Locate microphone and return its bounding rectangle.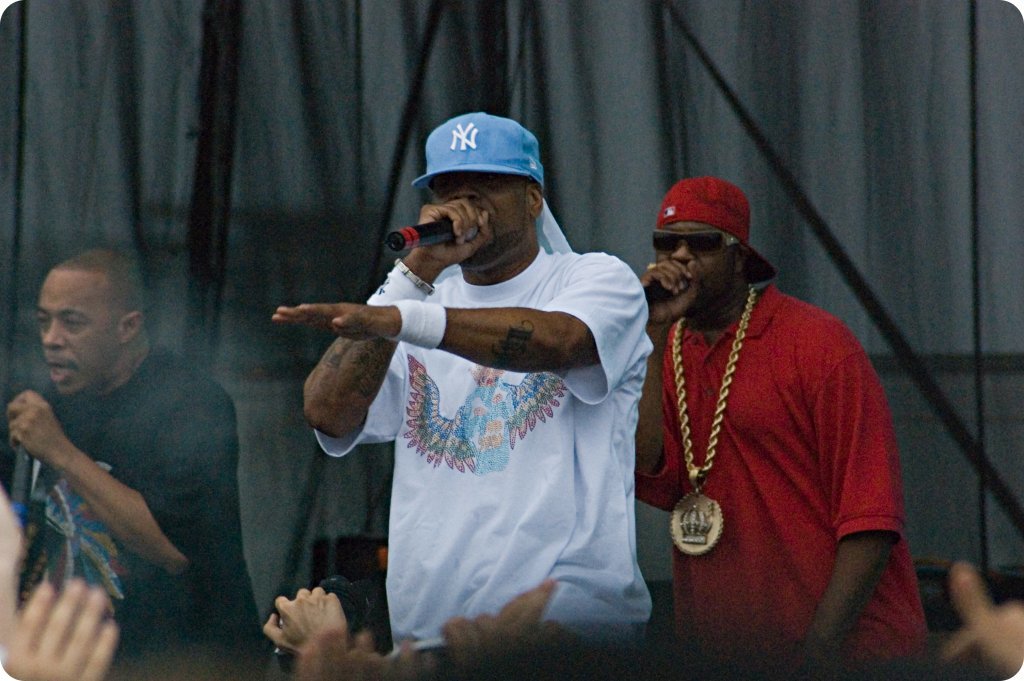
x1=384, y1=214, x2=449, y2=258.
